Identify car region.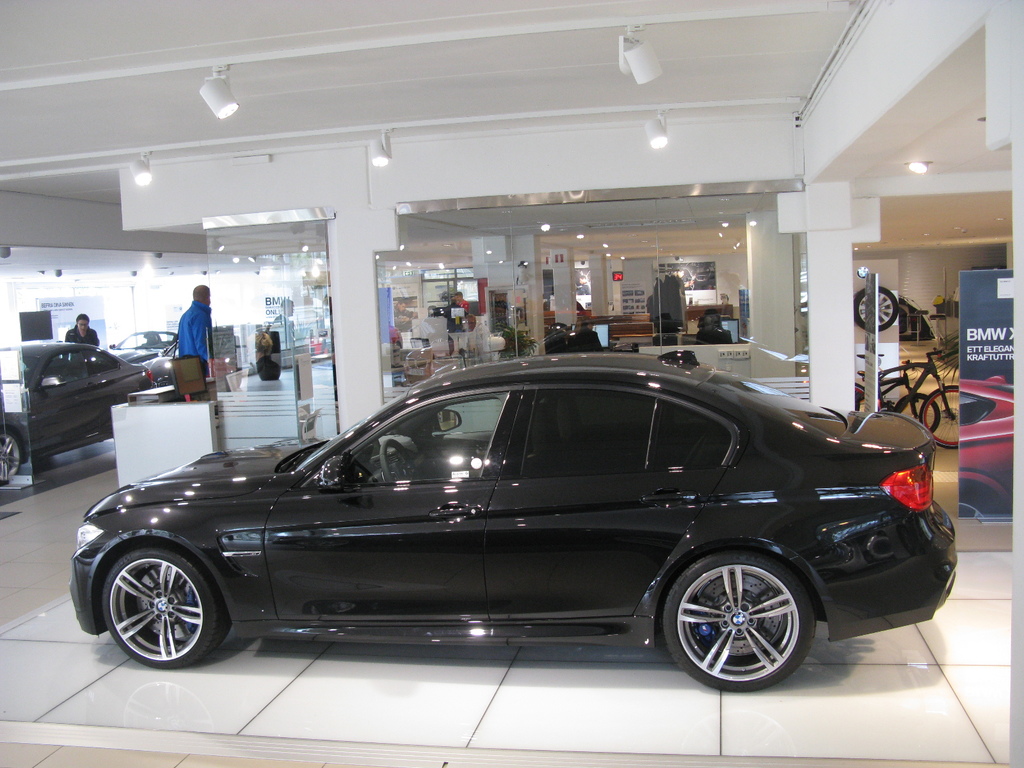
Region: 76 355 952 688.
